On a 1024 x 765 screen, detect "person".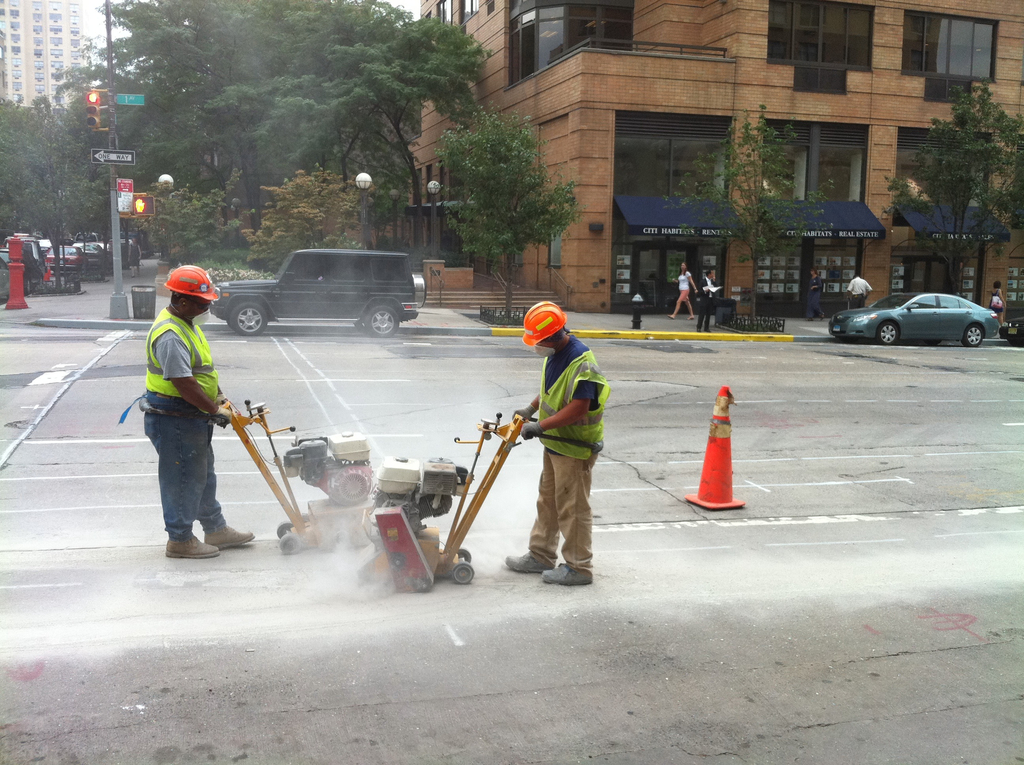
rect(490, 295, 615, 590).
